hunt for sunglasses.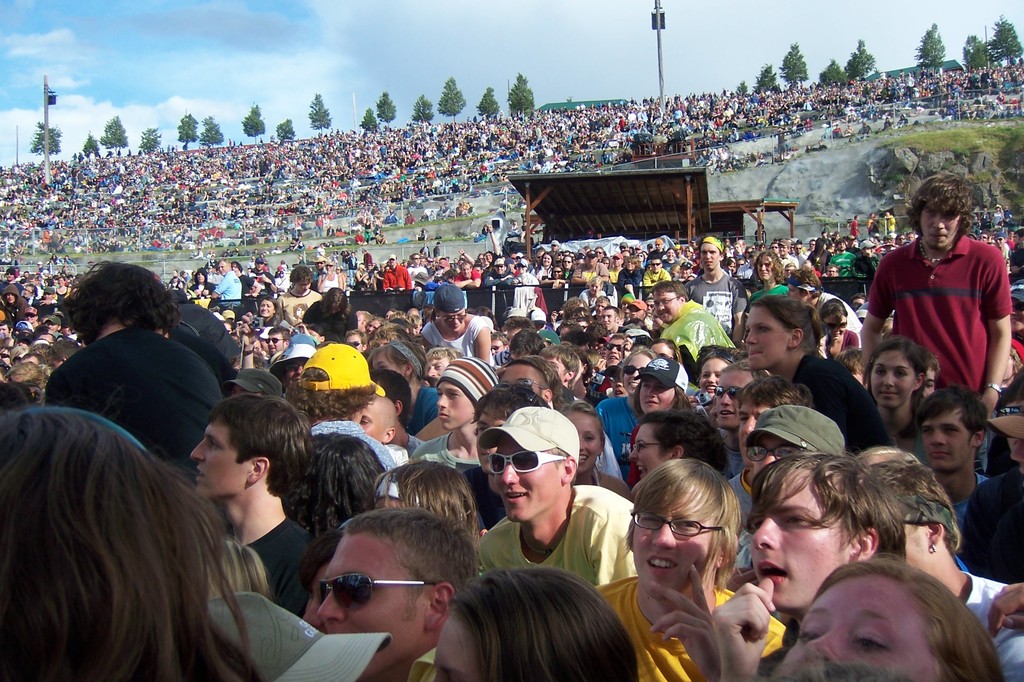
Hunted down at region(442, 304, 467, 323).
